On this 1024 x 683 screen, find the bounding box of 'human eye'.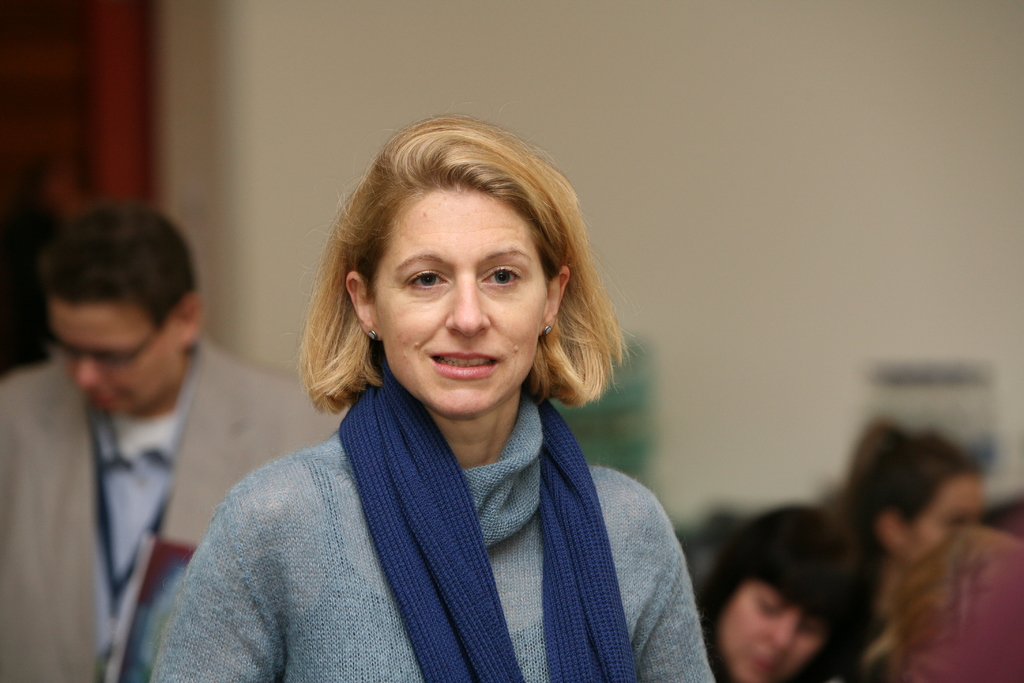
Bounding box: 400, 267, 450, 288.
